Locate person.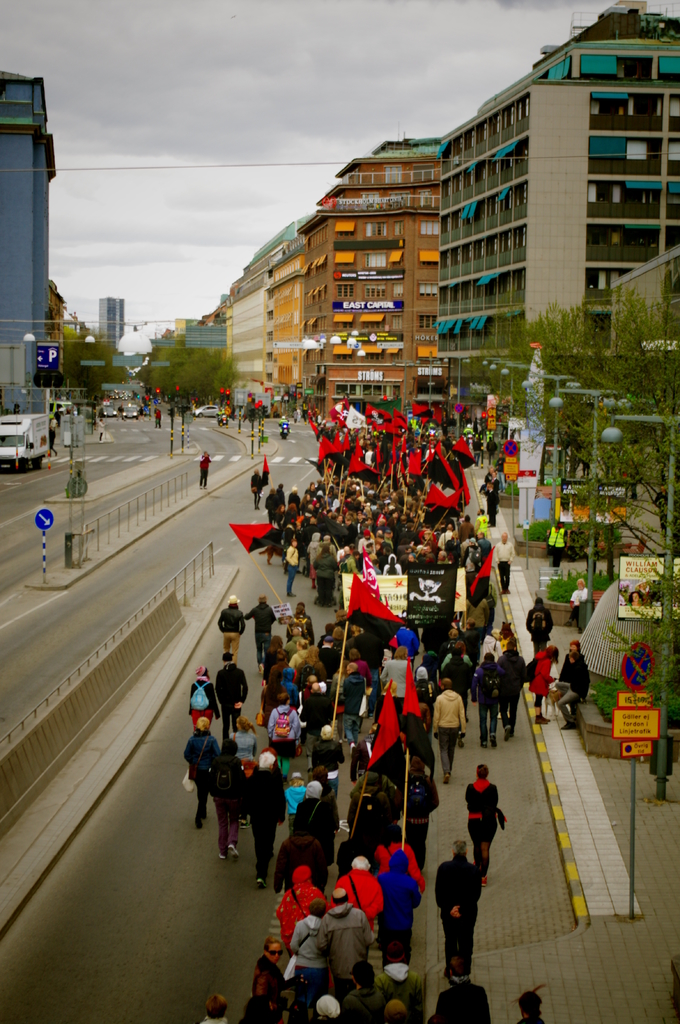
Bounding box: 555,638,583,687.
